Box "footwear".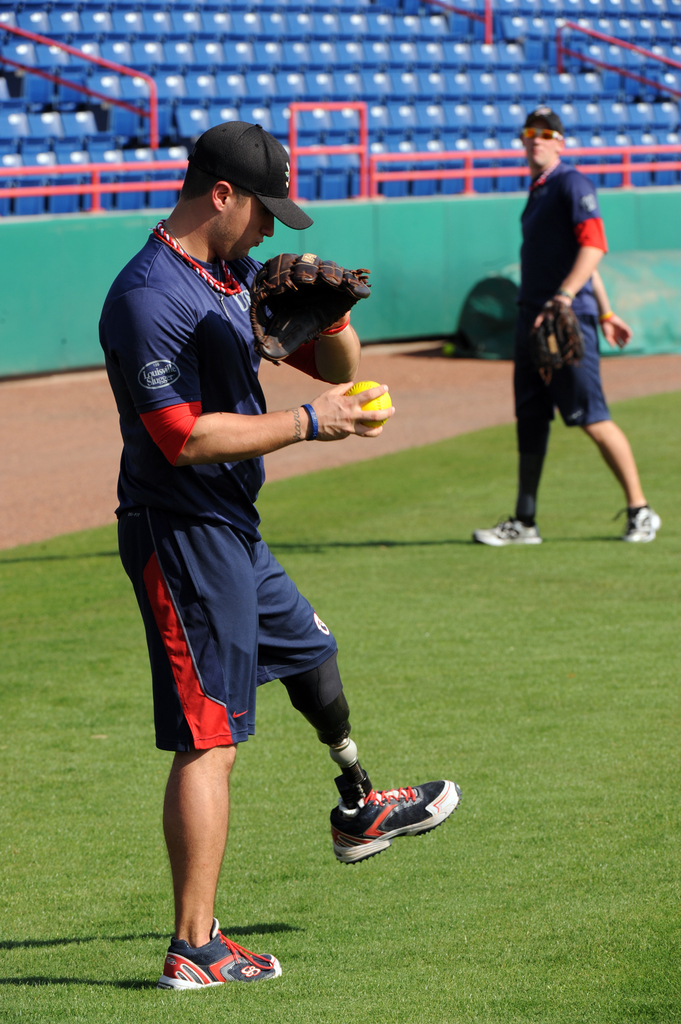
(326,785,454,863).
